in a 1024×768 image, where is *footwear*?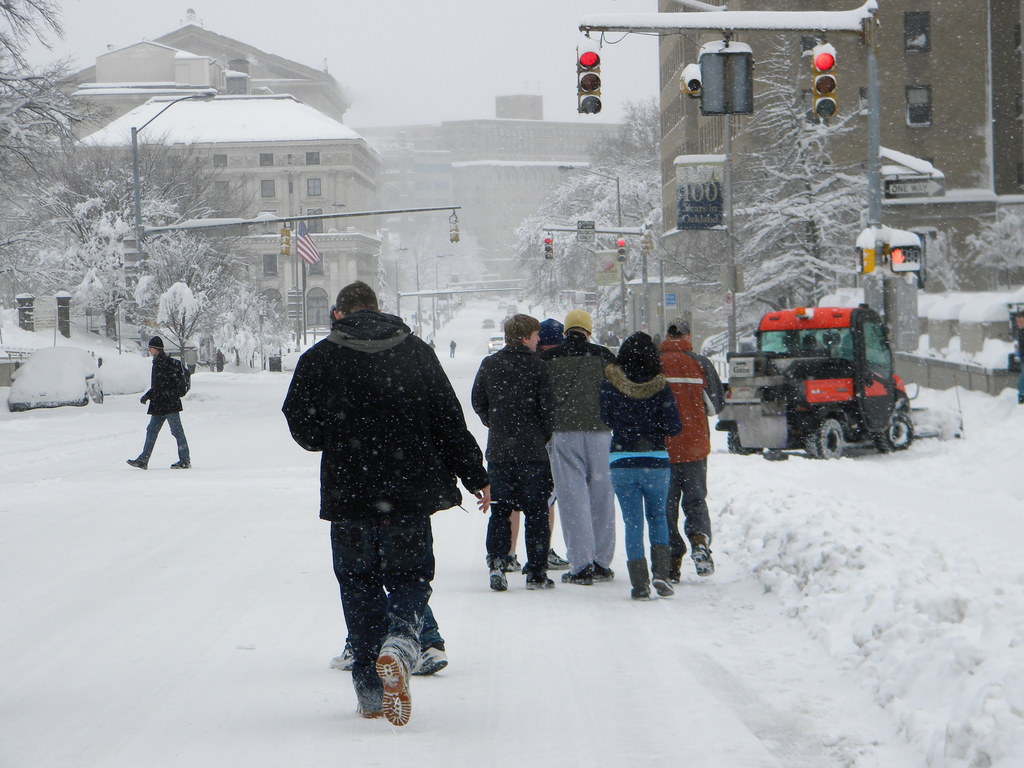
{"x1": 168, "y1": 459, "x2": 193, "y2": 470}.
